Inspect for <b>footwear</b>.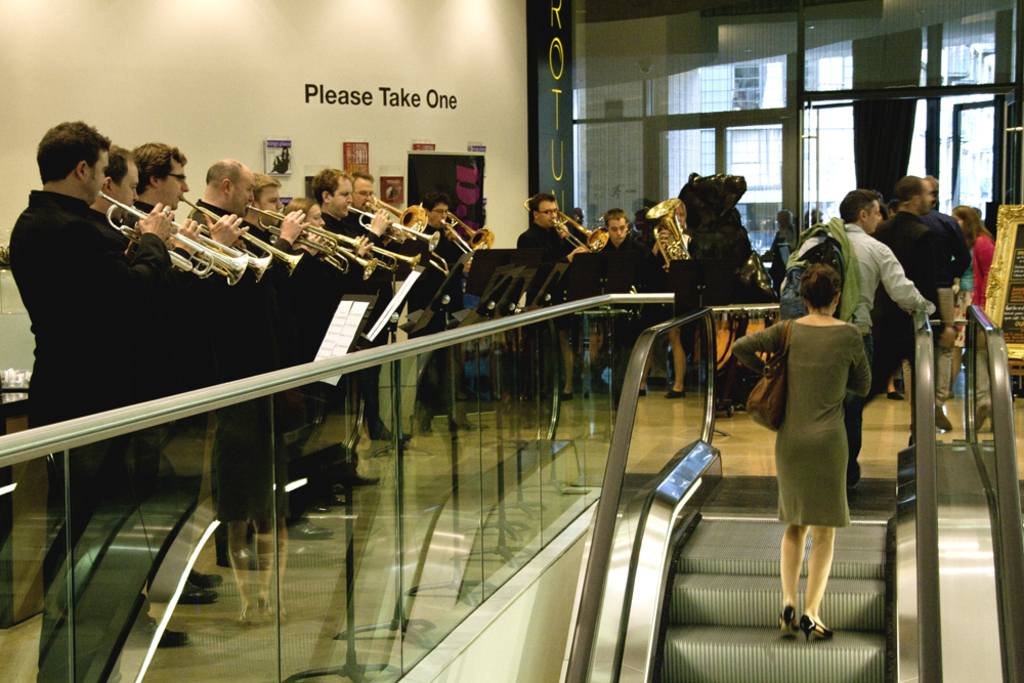
Inspection: x1=932 y1=401 x2=952 y2=430.
